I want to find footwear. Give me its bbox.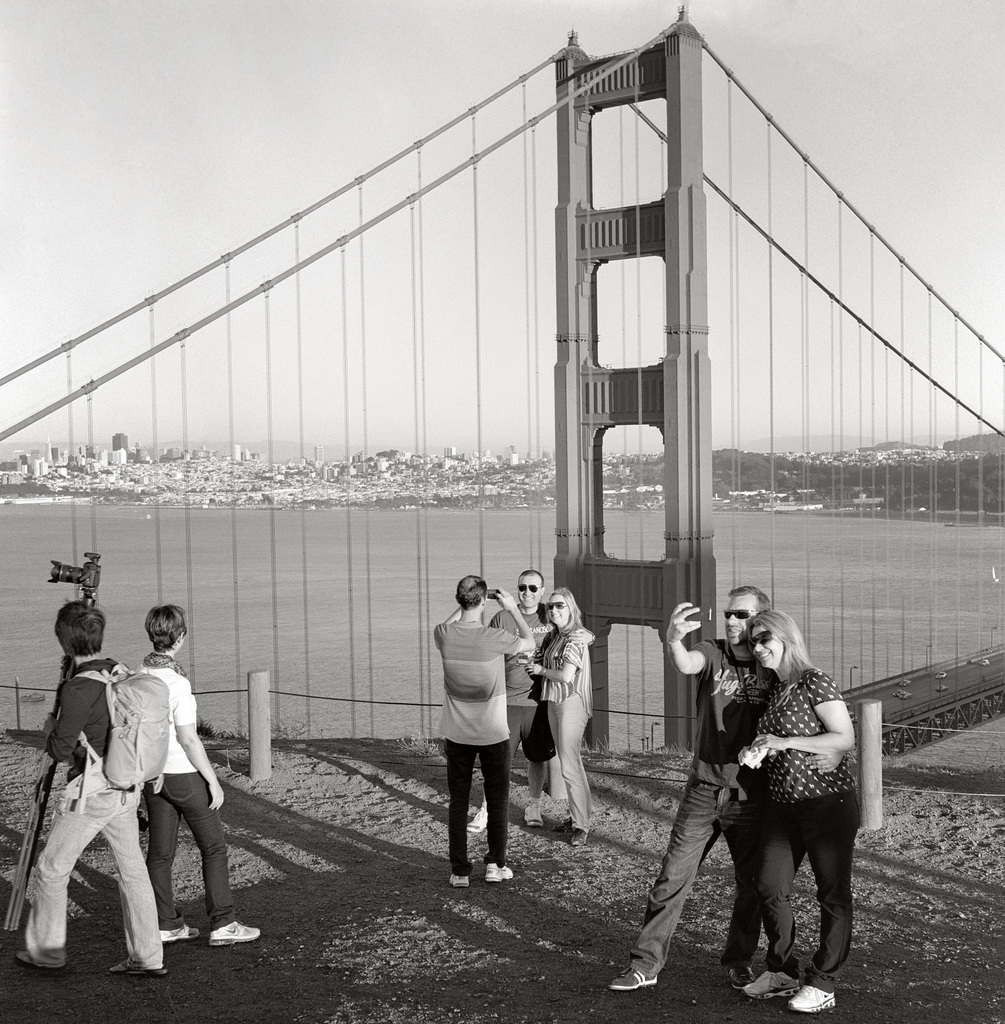
bbox(156, 918, 207, 944).
